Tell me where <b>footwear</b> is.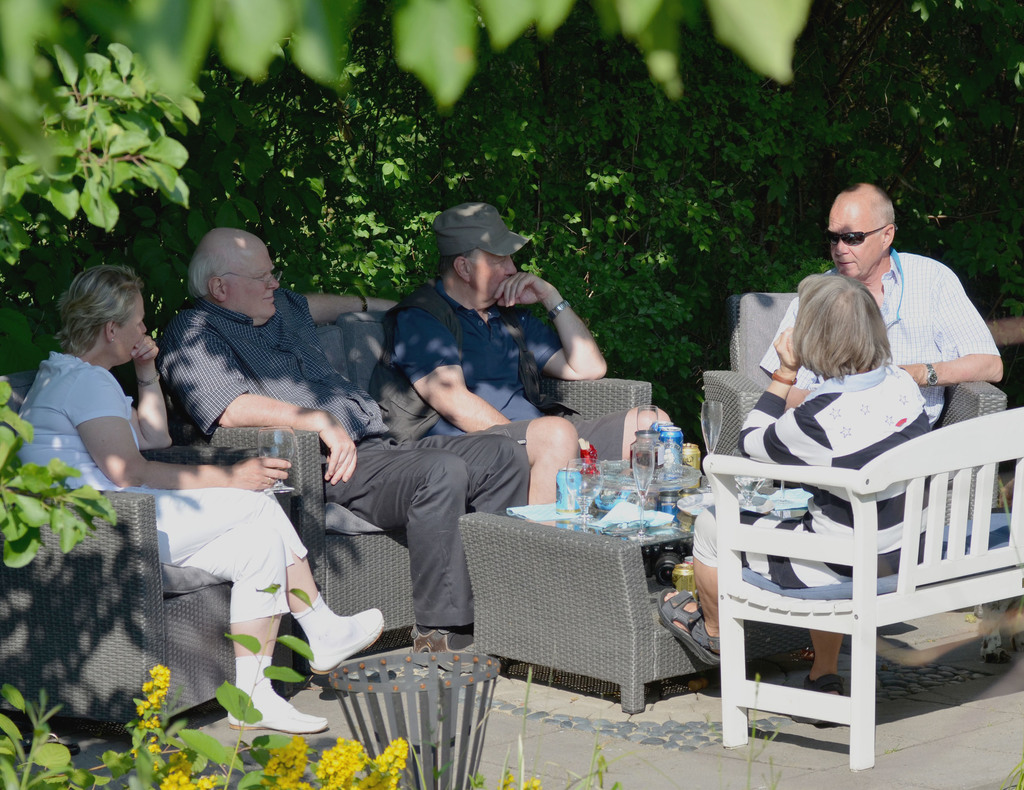
<b>footwear</b> is at left=654, top=586, right=718, bottom=671.
